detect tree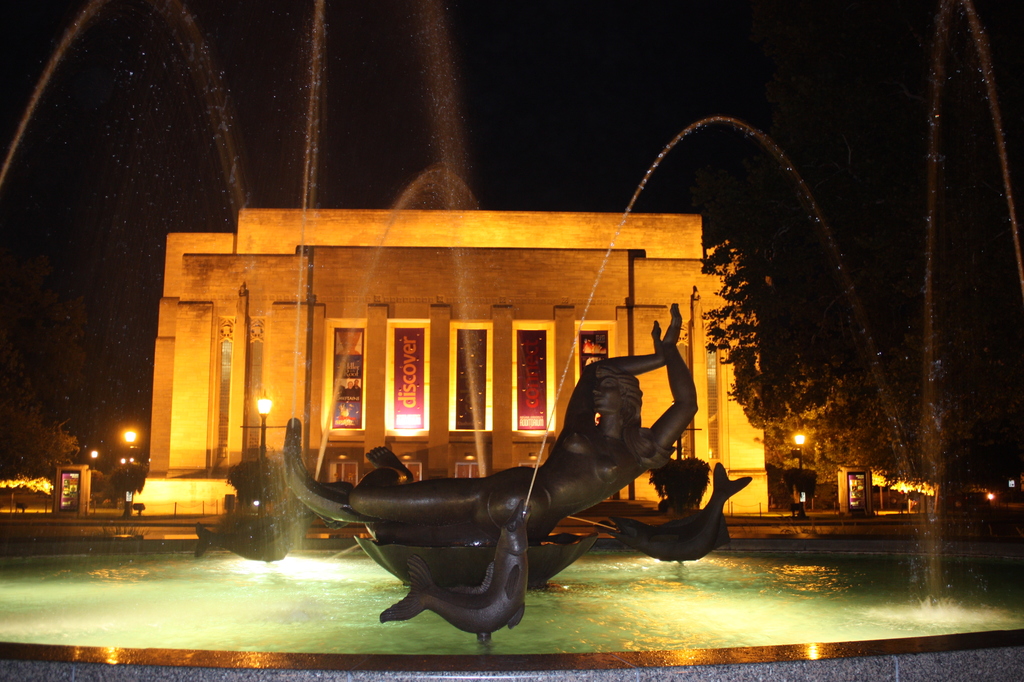
bbox(108, 461, 156, 492)
